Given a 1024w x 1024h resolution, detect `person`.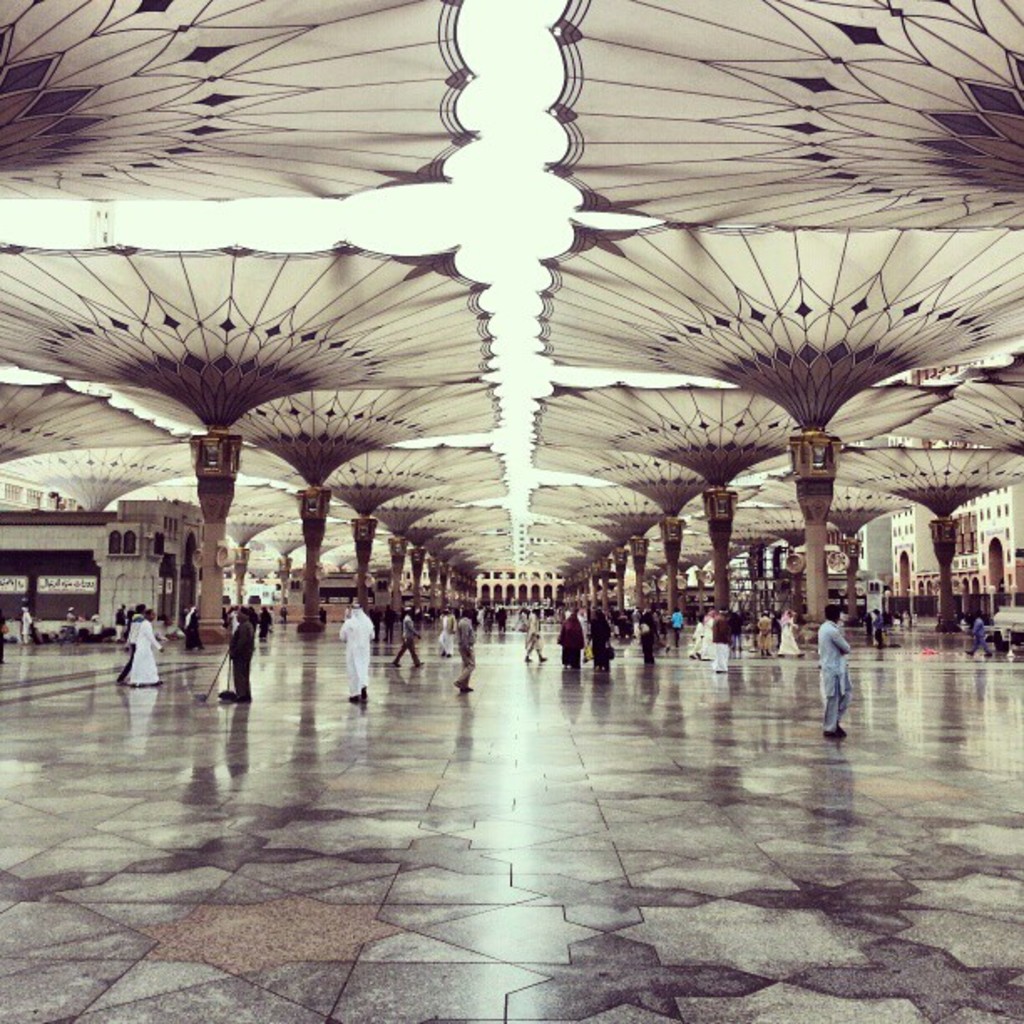
select_region(234, 601, 254, 699).
